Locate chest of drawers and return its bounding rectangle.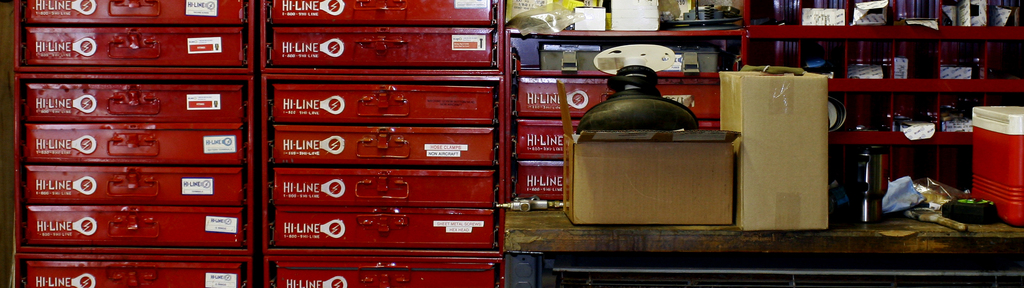
locate(15, 0, 253, 287).
